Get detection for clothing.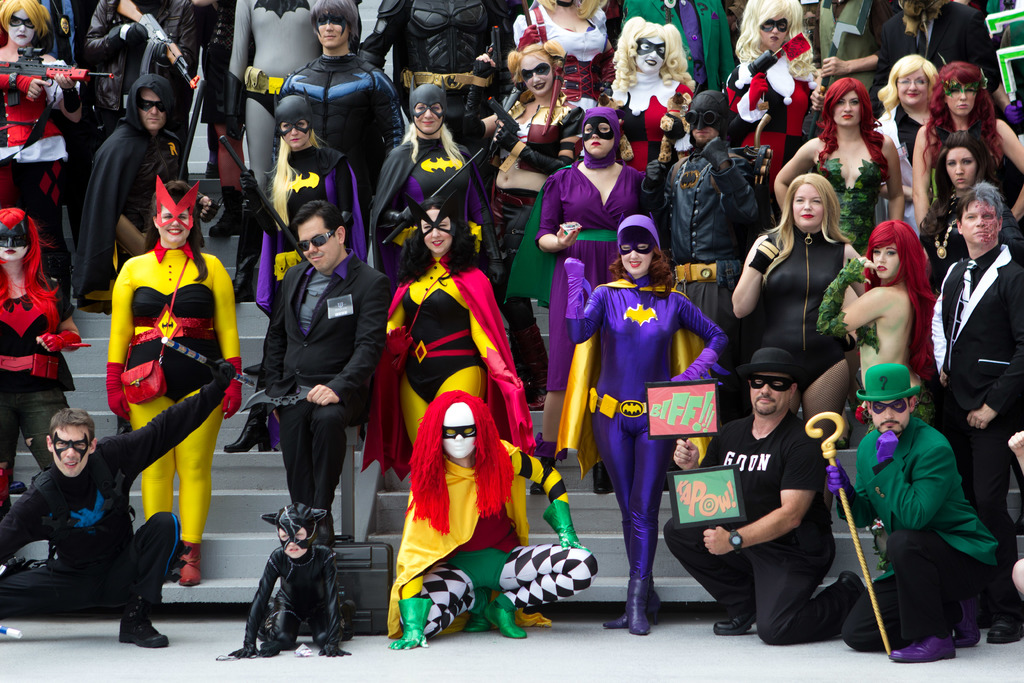
Detection: {"x1": 543, "y1": 168, "x2": 653, "y2": 470}.
